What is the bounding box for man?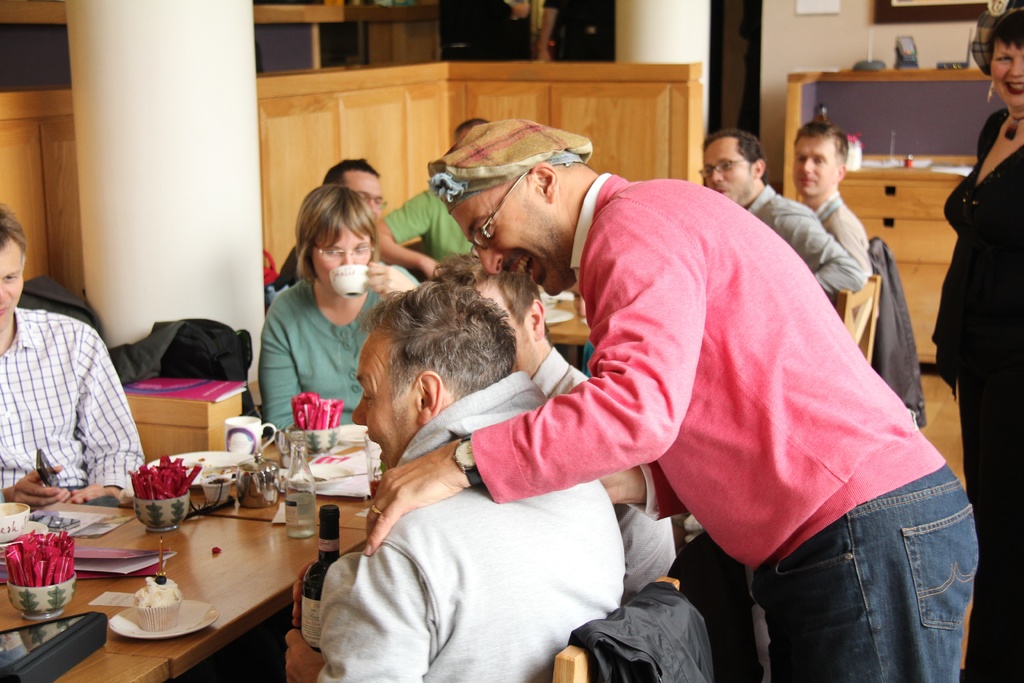
BBox(330, 115, 990, 682).
